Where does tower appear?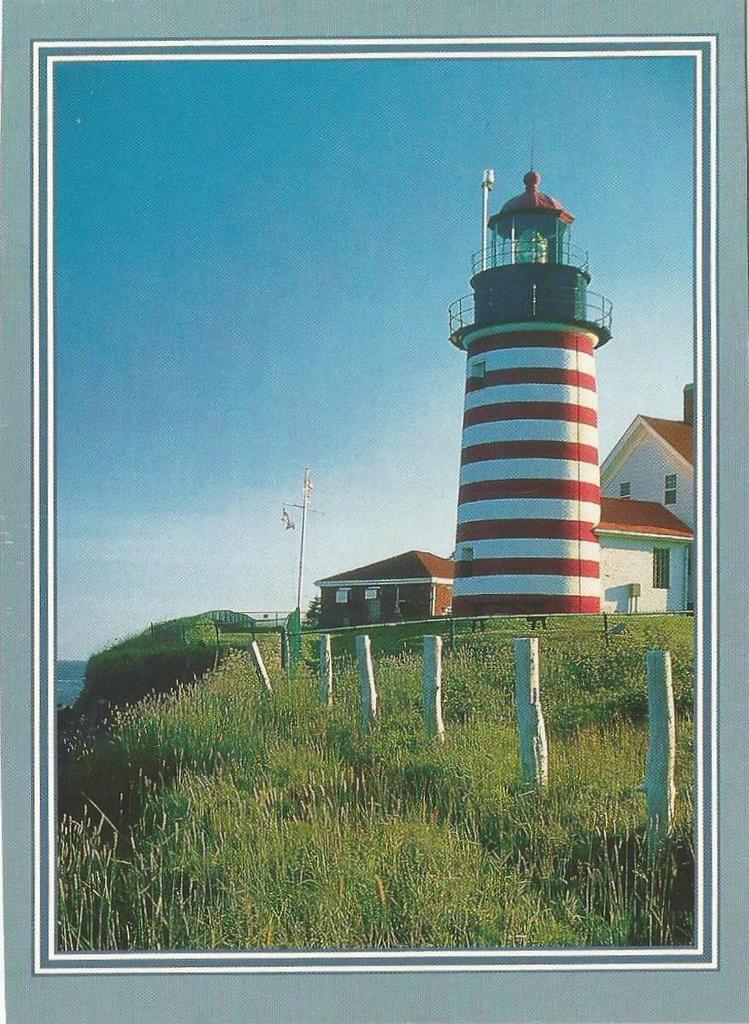
Appears at pyautogui.locateOnScreen(446, 125, 615, 612).
